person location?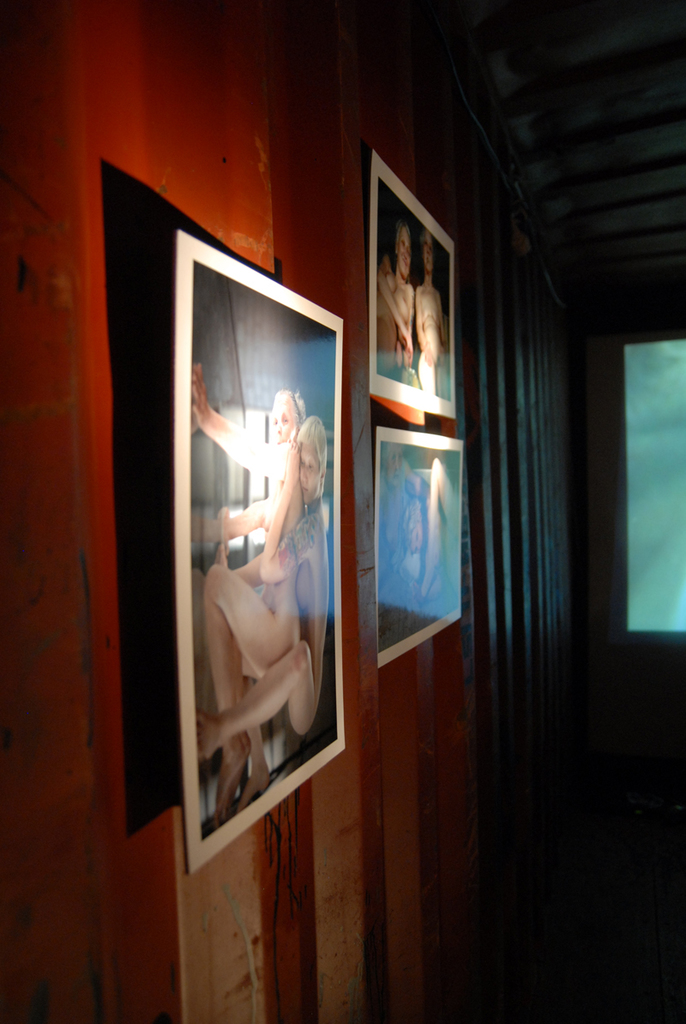
{"left": 377, "top": 222, "right": 417, "bottom": 370}
